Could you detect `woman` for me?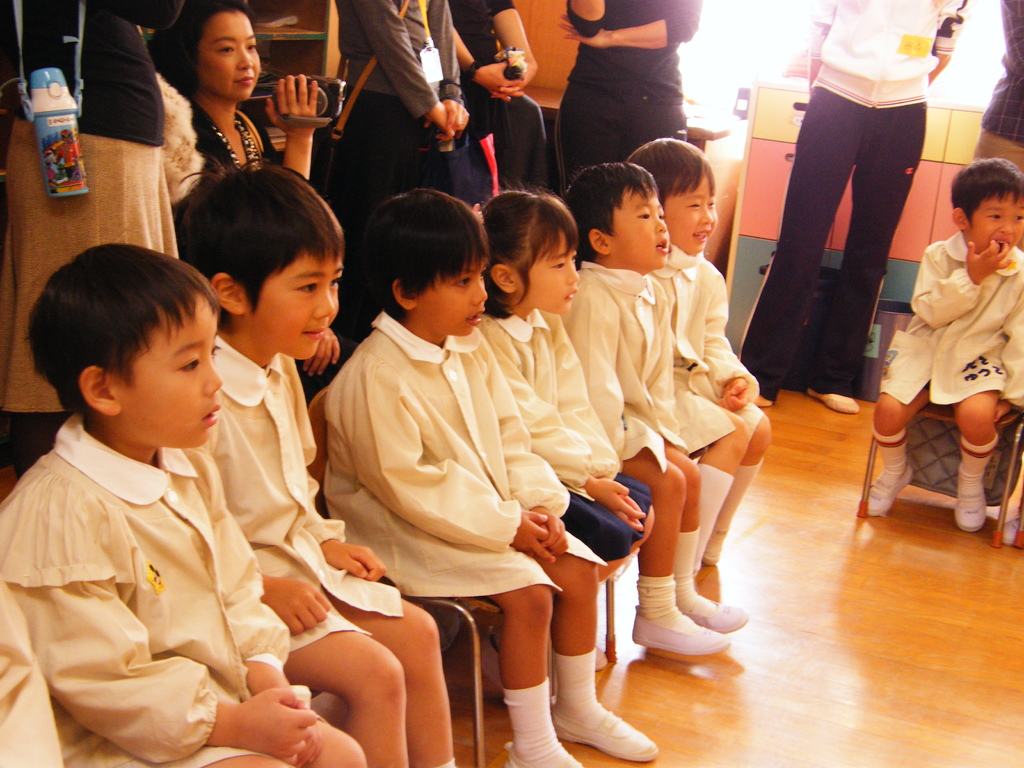
Detection result: box=[548, 0, 701, 192].
